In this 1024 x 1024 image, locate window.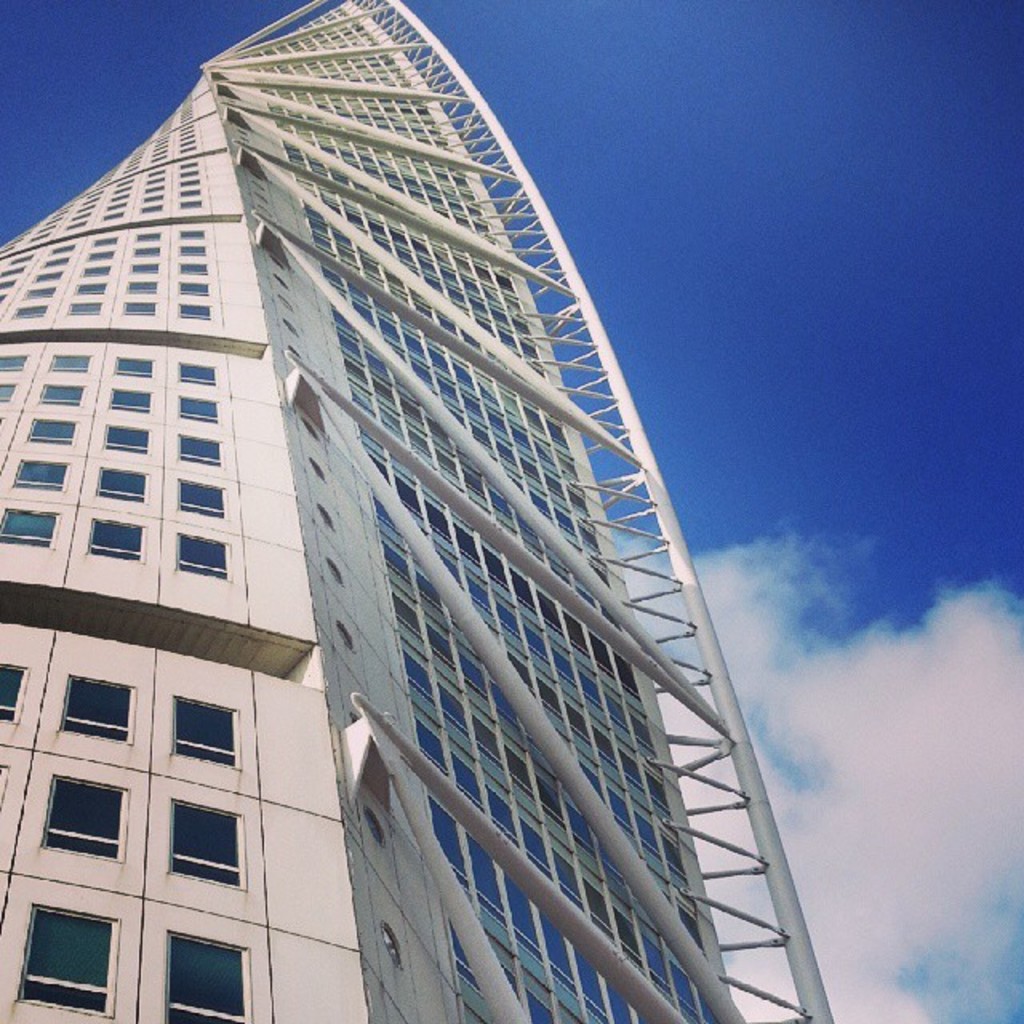
Bounding box: (left=14, top=904, right=120, bottom=1021).
